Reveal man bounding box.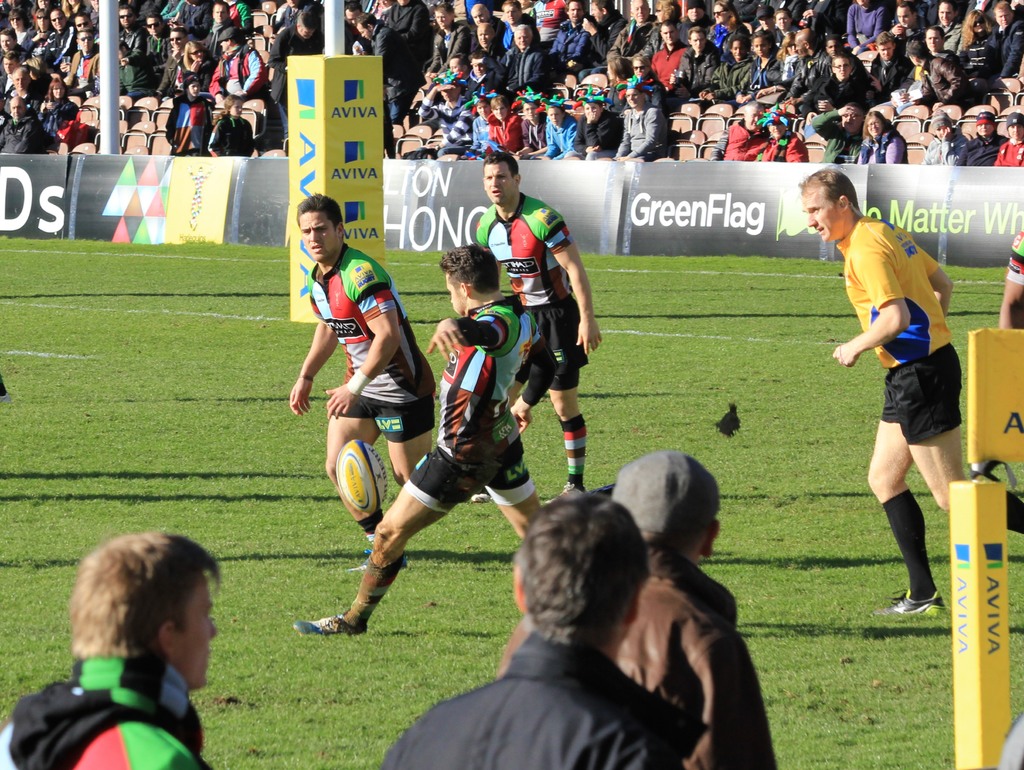
Revealed: rect(0, 0, 32, 29).
